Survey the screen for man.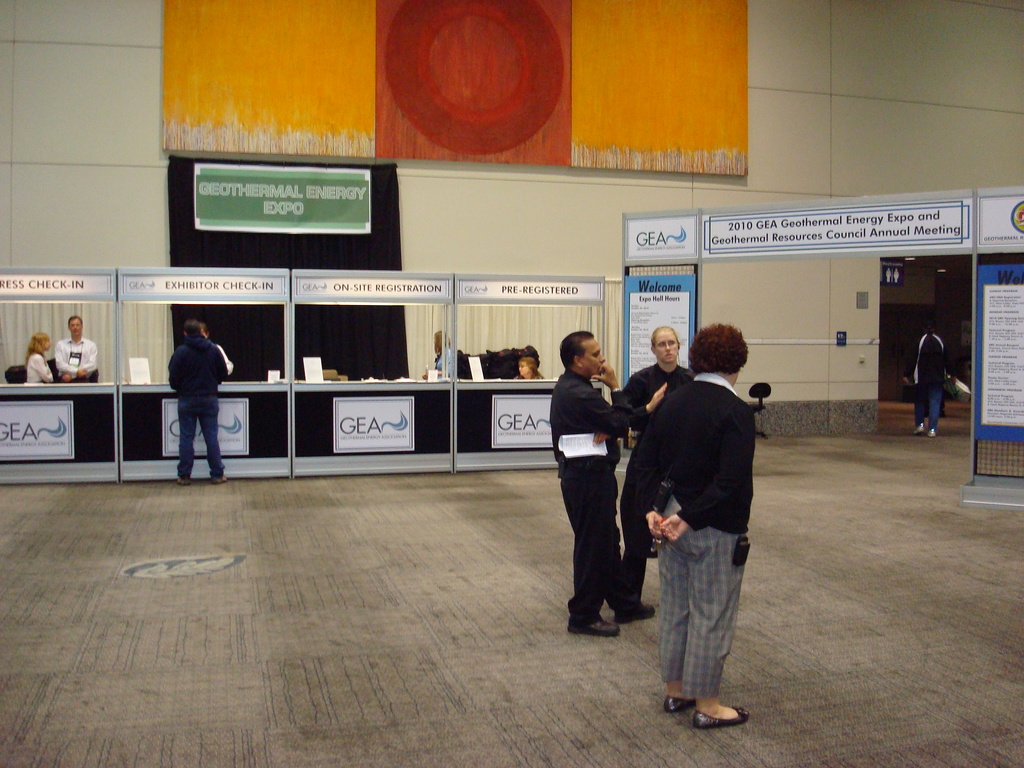
Survey found: bbox=(542, 324, 638, 643).
